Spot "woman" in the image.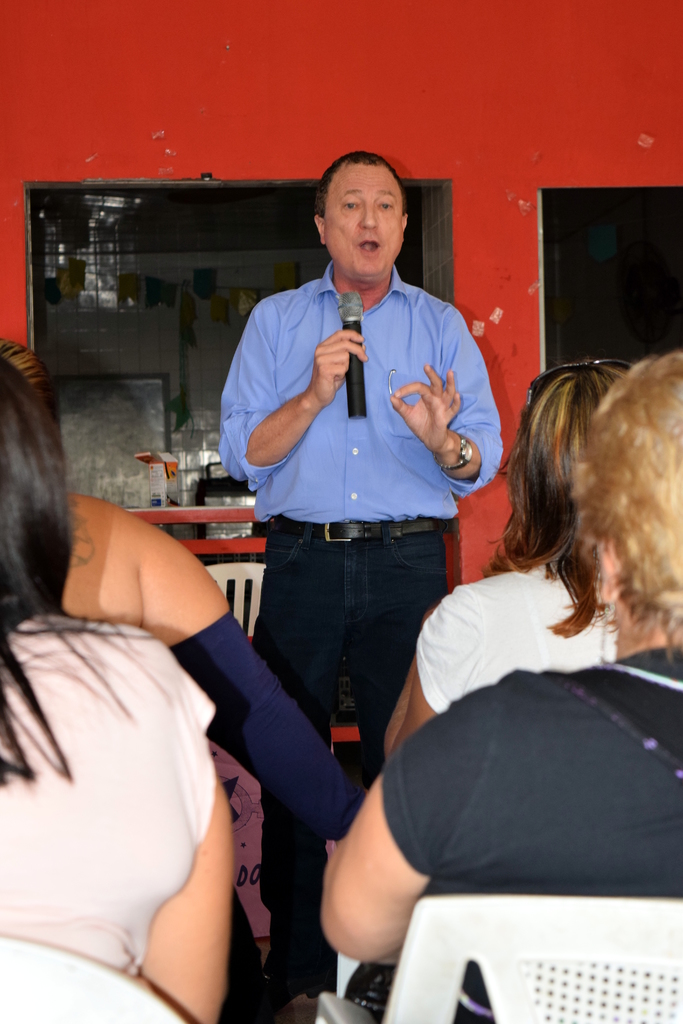
"woman" found at [x1=308, y1=354, x2=682, y2=1023].
